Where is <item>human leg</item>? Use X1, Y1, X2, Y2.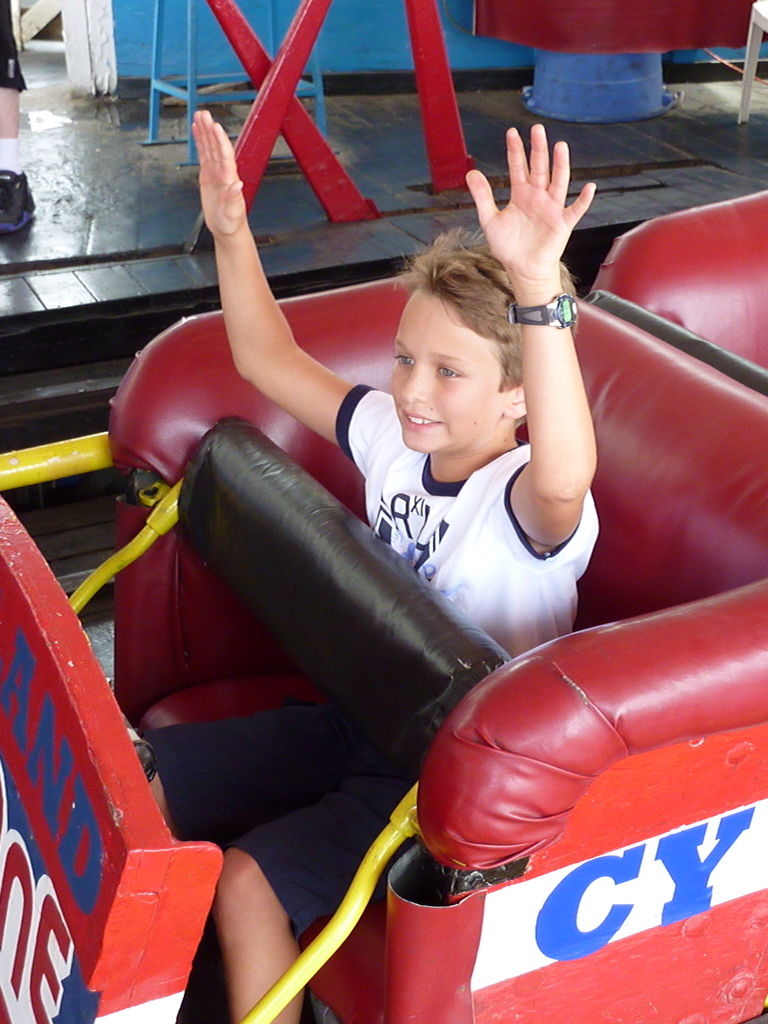
0, 0, 37, 232.
